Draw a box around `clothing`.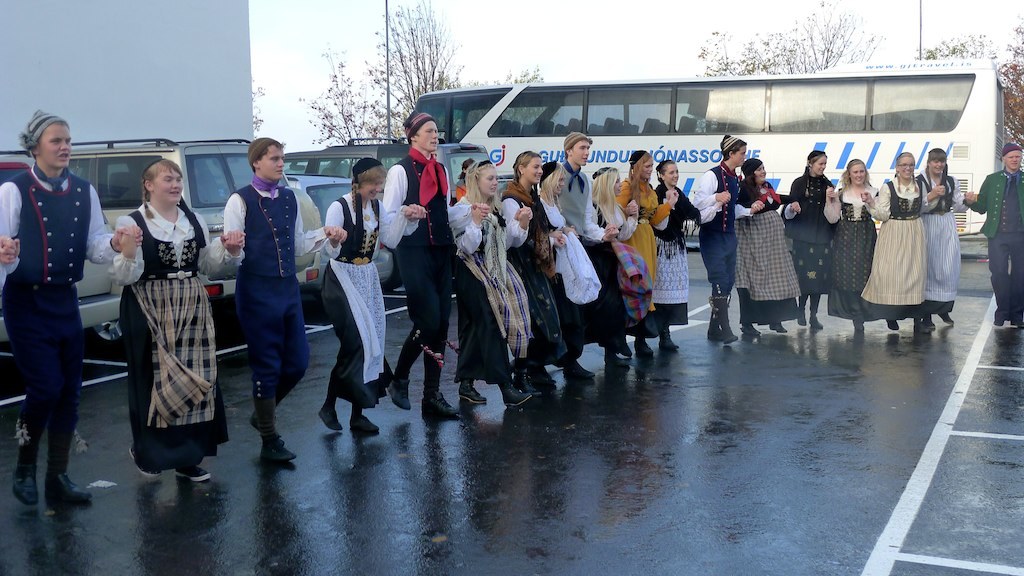
x1=210, y1=140, x2=306, y2=426.
